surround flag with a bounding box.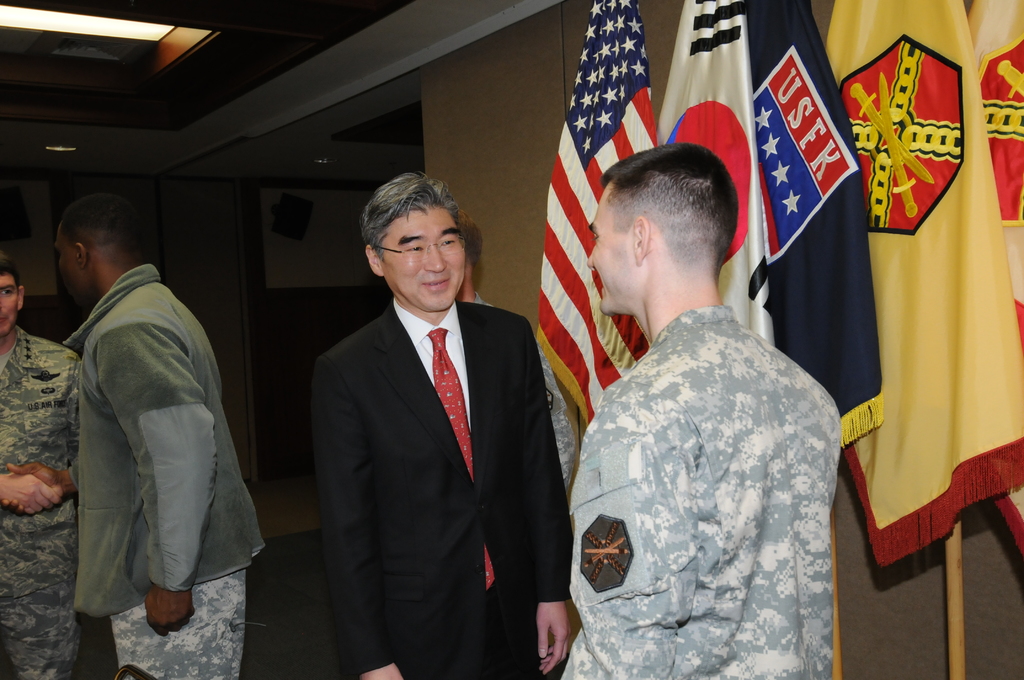
526,38,649,453.
